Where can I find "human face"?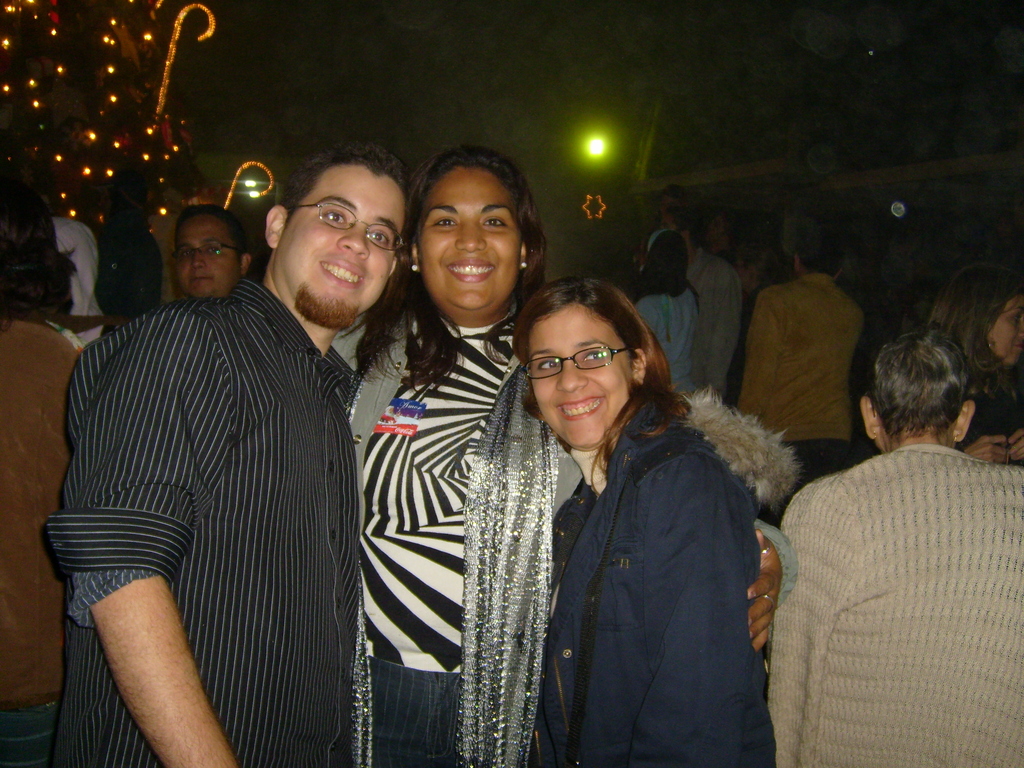
You can find it at [281,163,411,324].
